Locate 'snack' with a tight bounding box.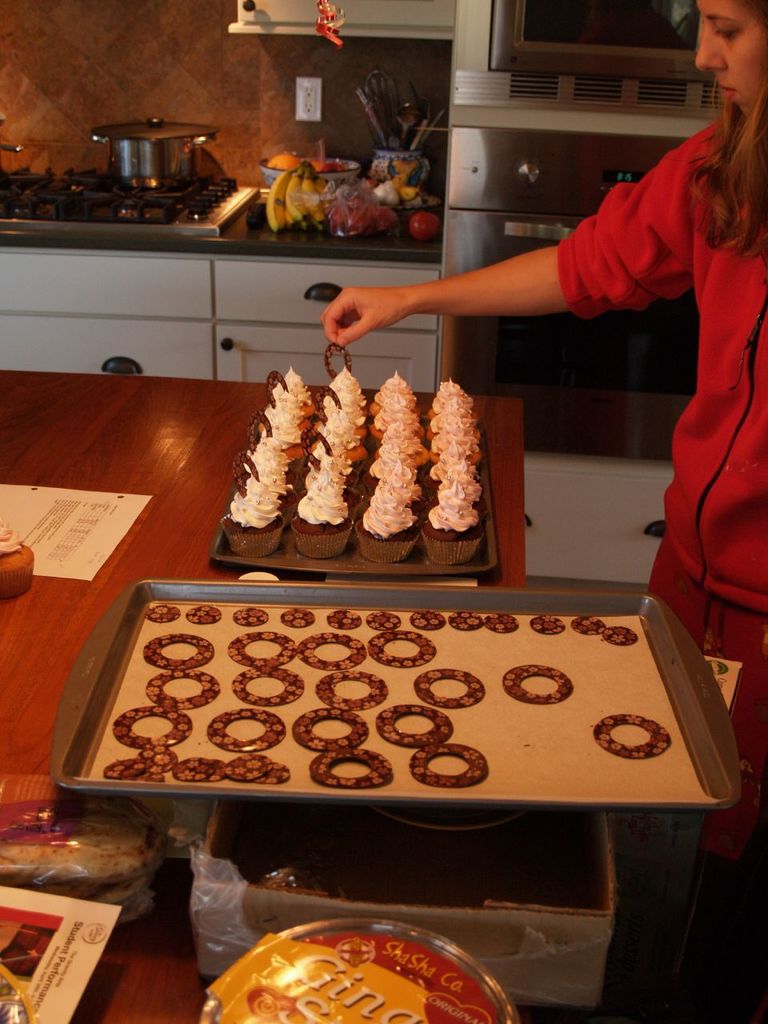
<box>145,669,220,707</box>.
